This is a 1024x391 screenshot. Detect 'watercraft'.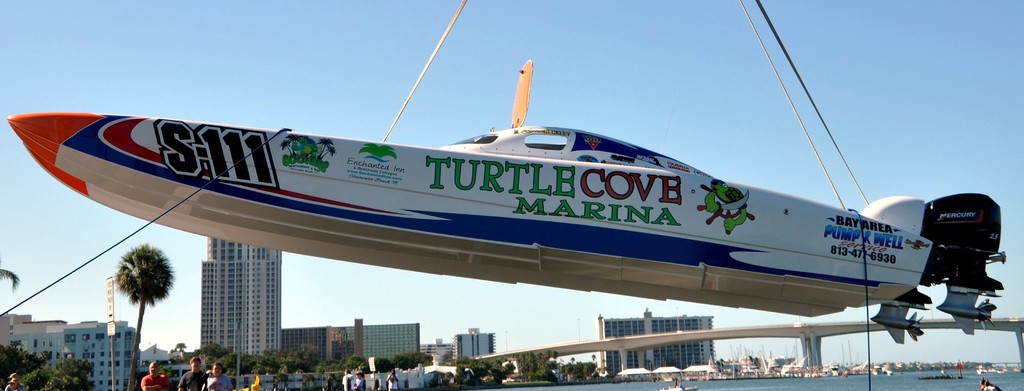
[x1=10, y1=60, x2=1008, y2=347].
